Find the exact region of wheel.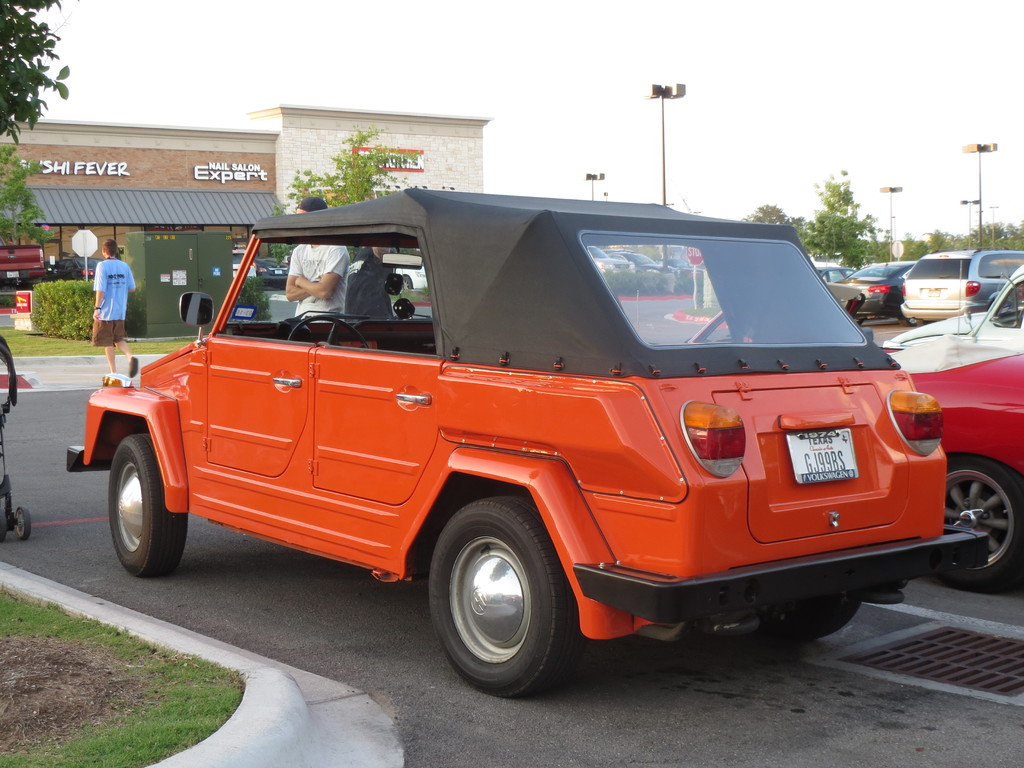
Exact region: select_region(287, 312, 367, 352).
